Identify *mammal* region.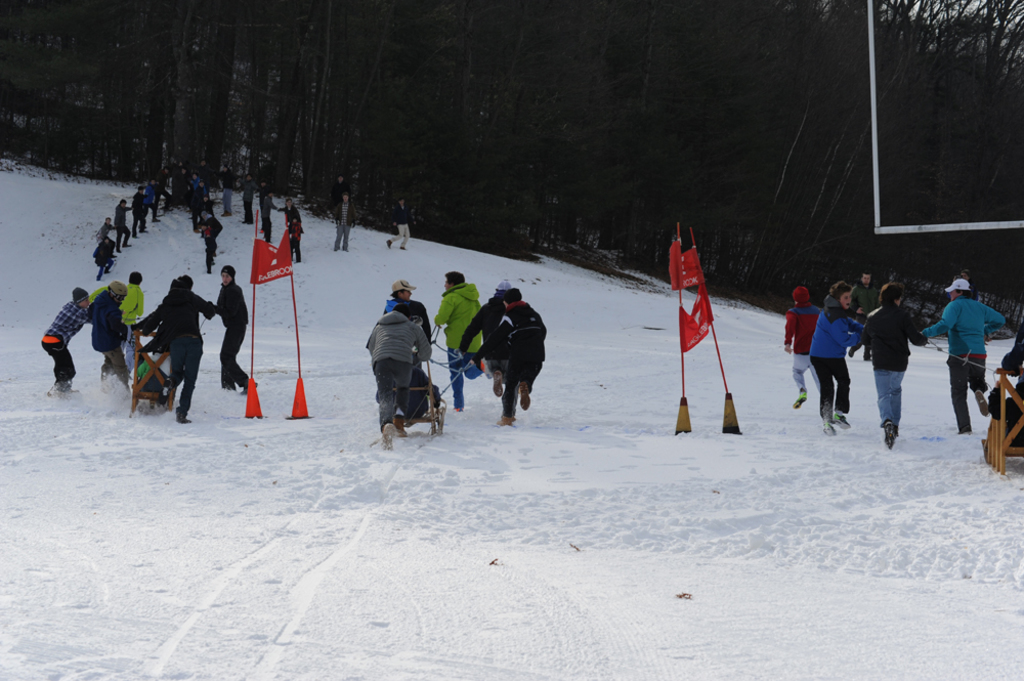
Region: [x1=218, y1=166, x2=237, y2=215].
